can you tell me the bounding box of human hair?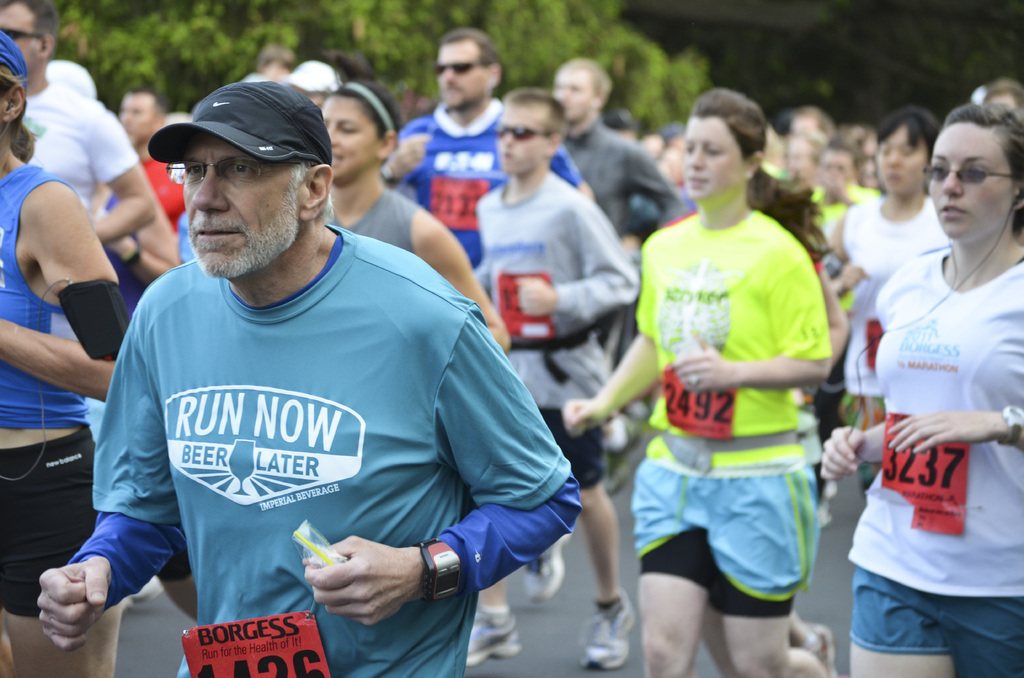
bbox=(693, 91, 829, 267).
